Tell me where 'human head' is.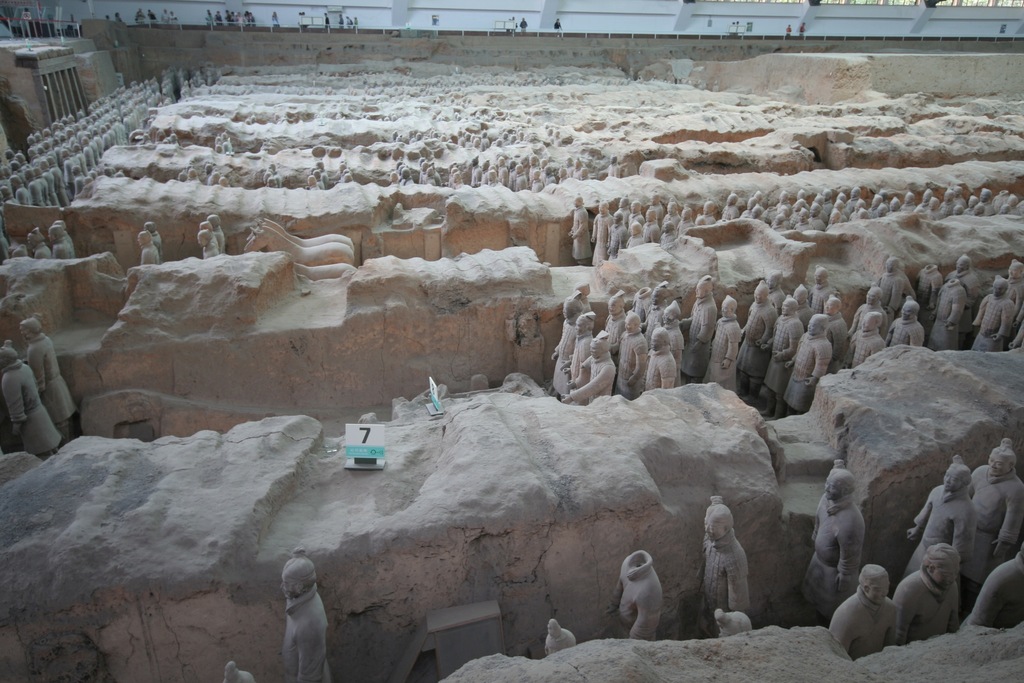
'human head' is at <region>144, 220, 155, 231</region>.
